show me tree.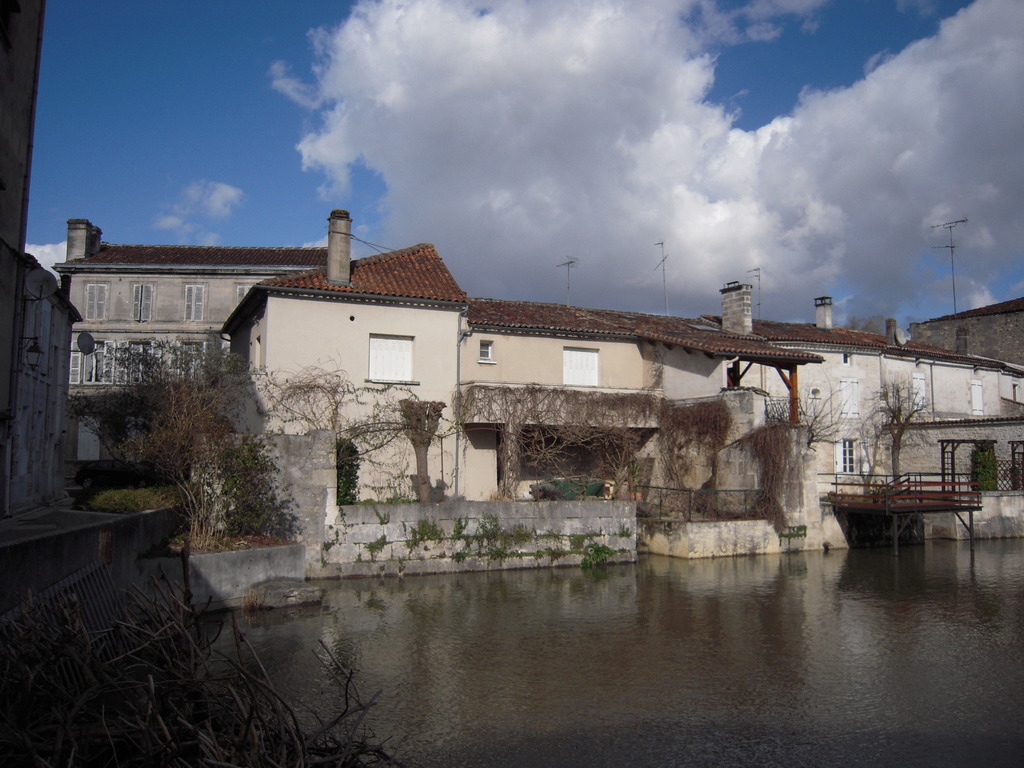
tree is here: x1=58 y1=333 x2=284 y2=514.
